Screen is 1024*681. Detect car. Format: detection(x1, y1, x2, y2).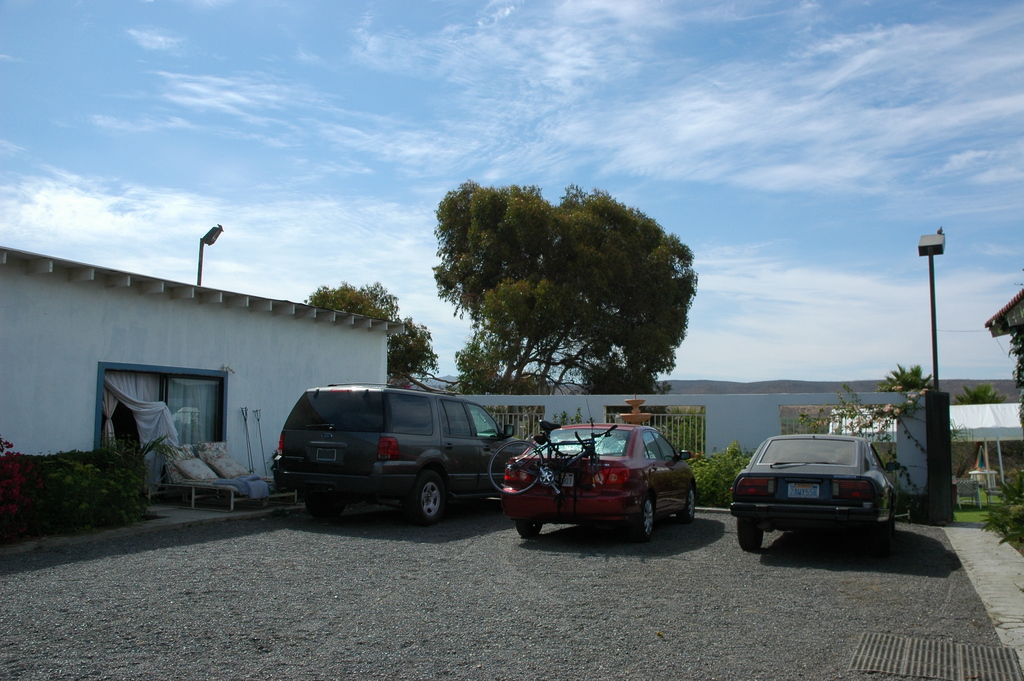
detection(275, 379, 531, 529).
